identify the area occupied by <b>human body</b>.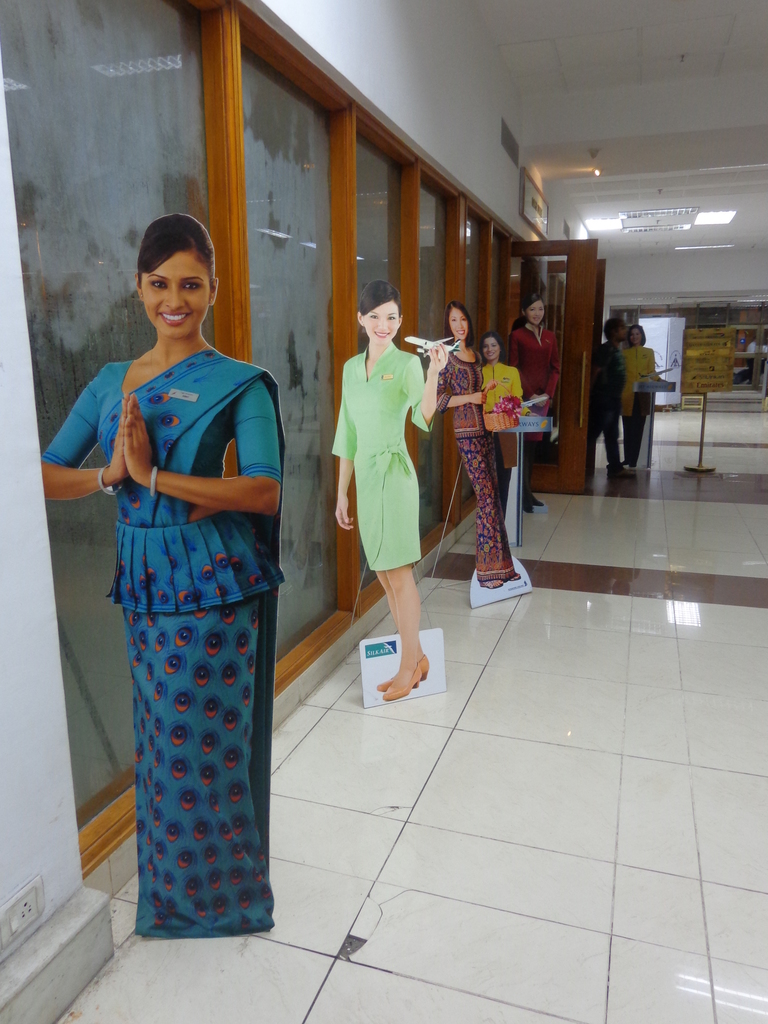
Area: select_region(506, 323, 561, 510).
